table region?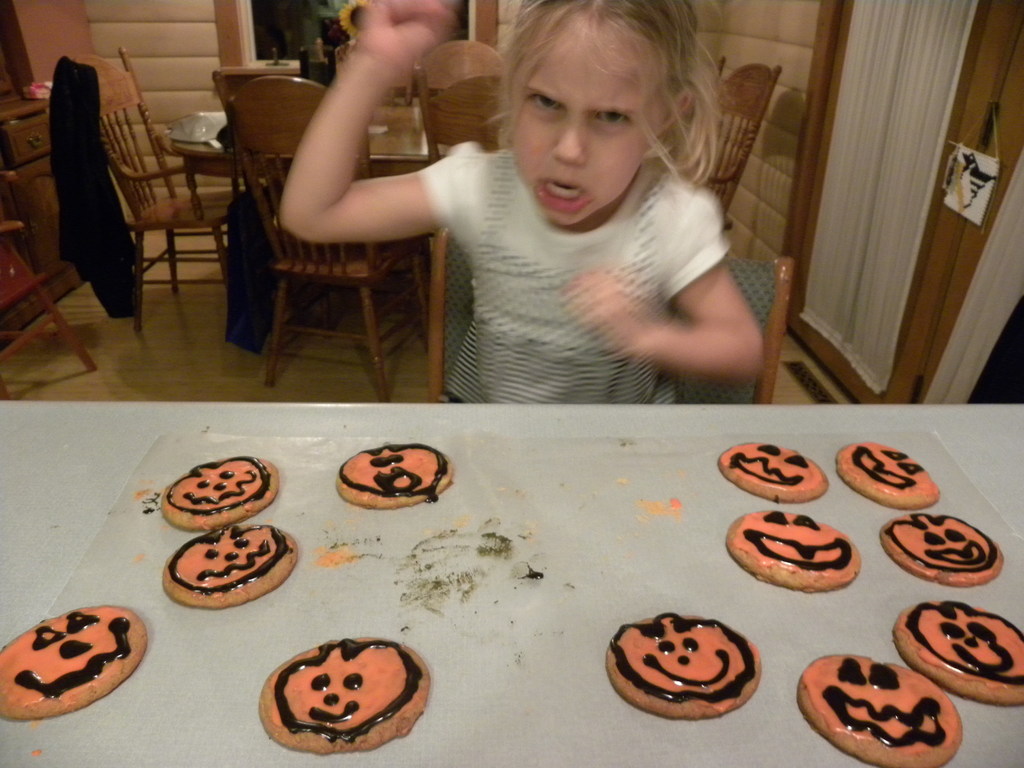
l=170, t=98, r=467, b=398
